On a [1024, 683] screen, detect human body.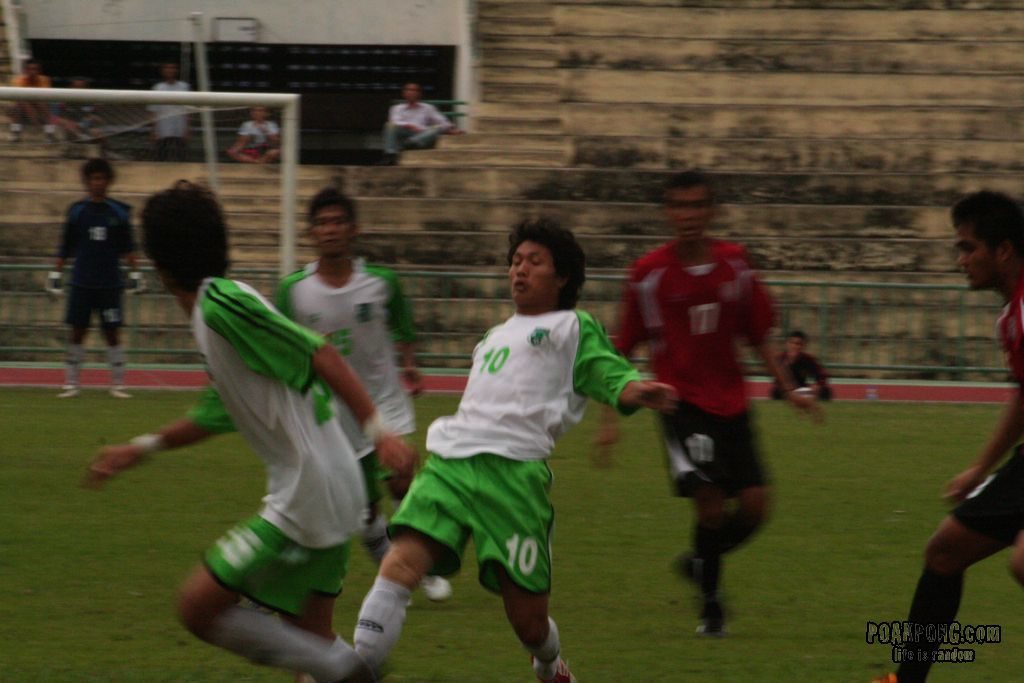
269:251:456:607.
